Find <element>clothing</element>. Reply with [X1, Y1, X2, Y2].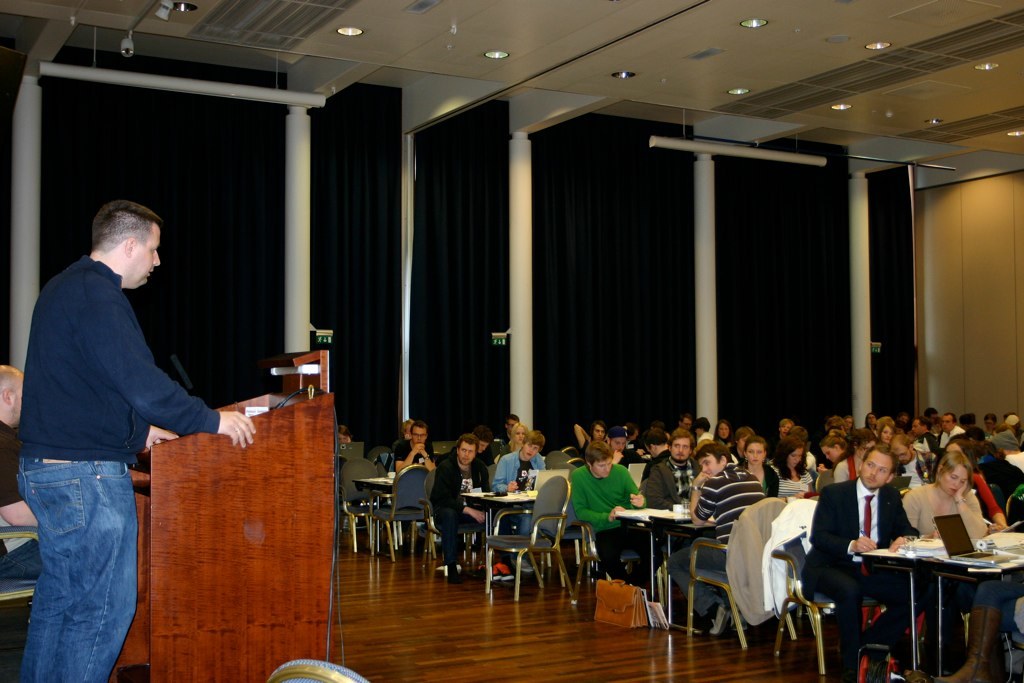
[781, 468, 809, 492].
